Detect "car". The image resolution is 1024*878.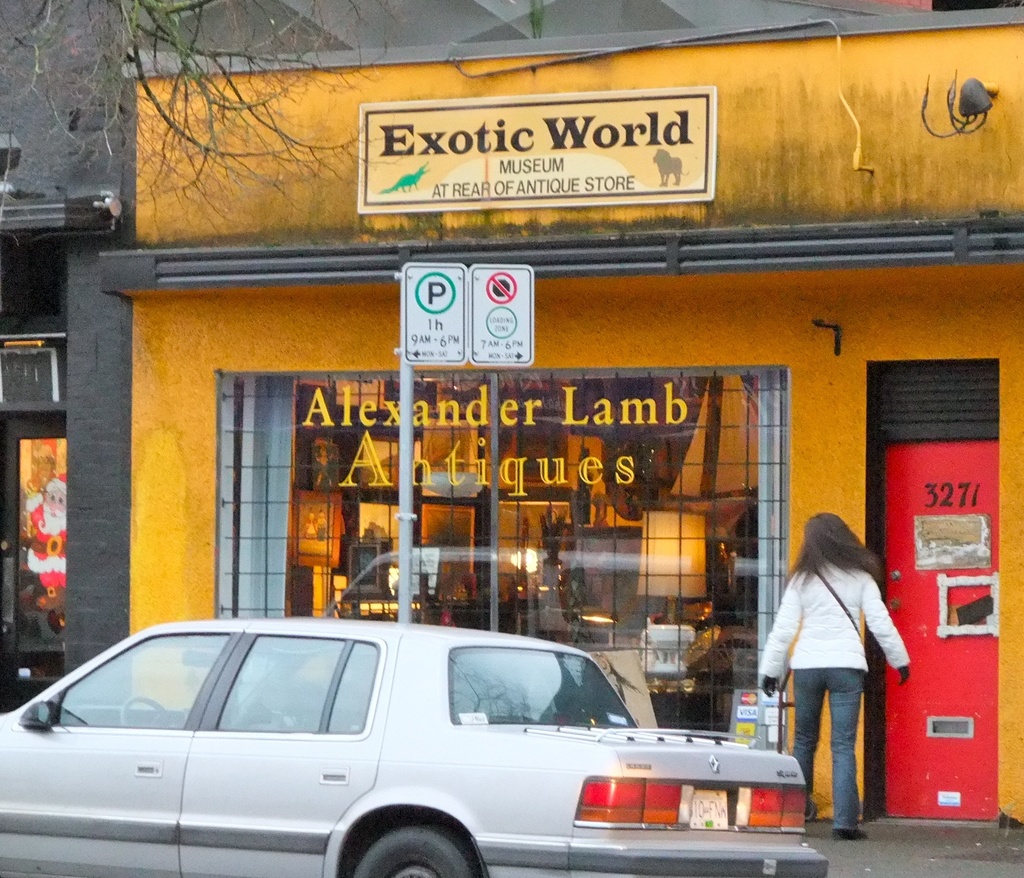
(23, 622, 807, 871).
